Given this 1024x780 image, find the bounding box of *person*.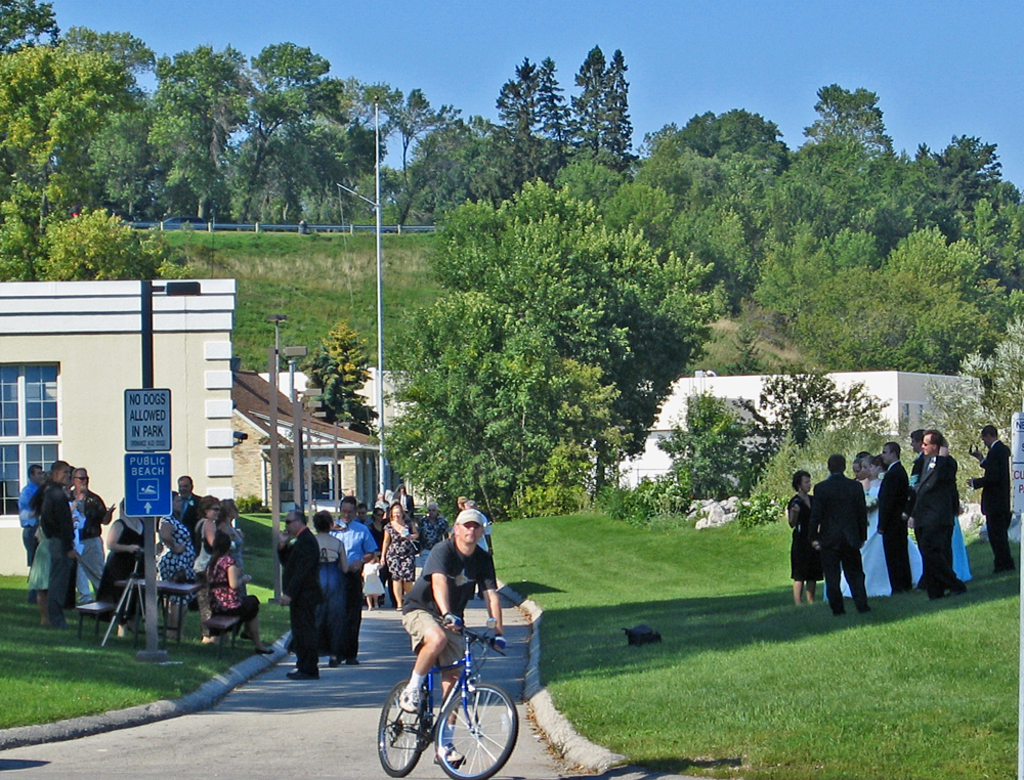
(399,509,503,766).
